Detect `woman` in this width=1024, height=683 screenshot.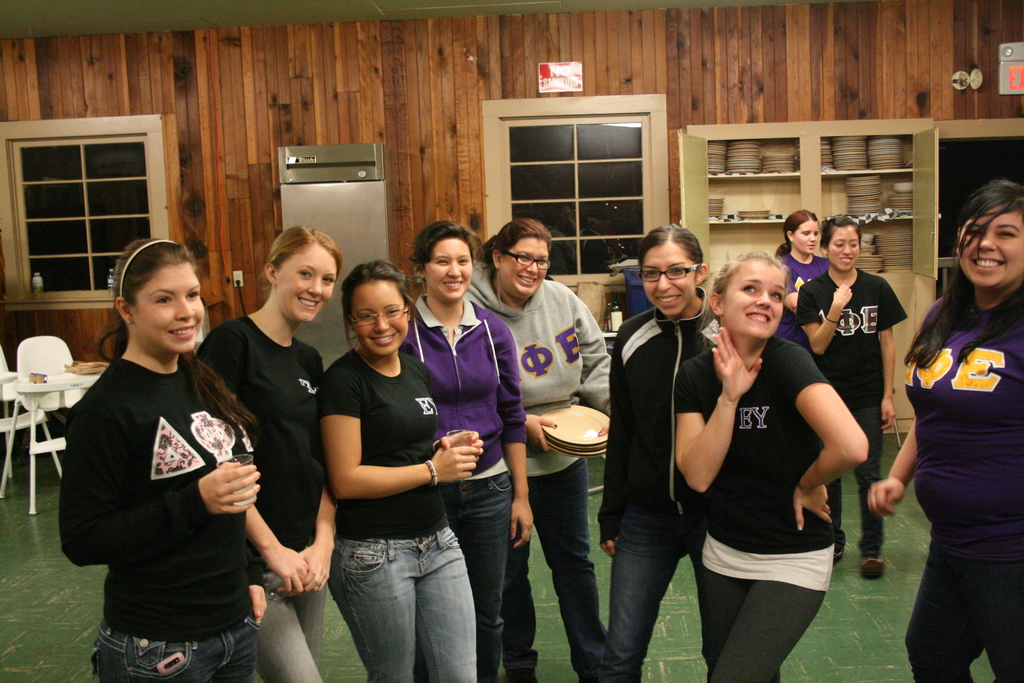
Detection: BBox(319, 262, 484, 682).
